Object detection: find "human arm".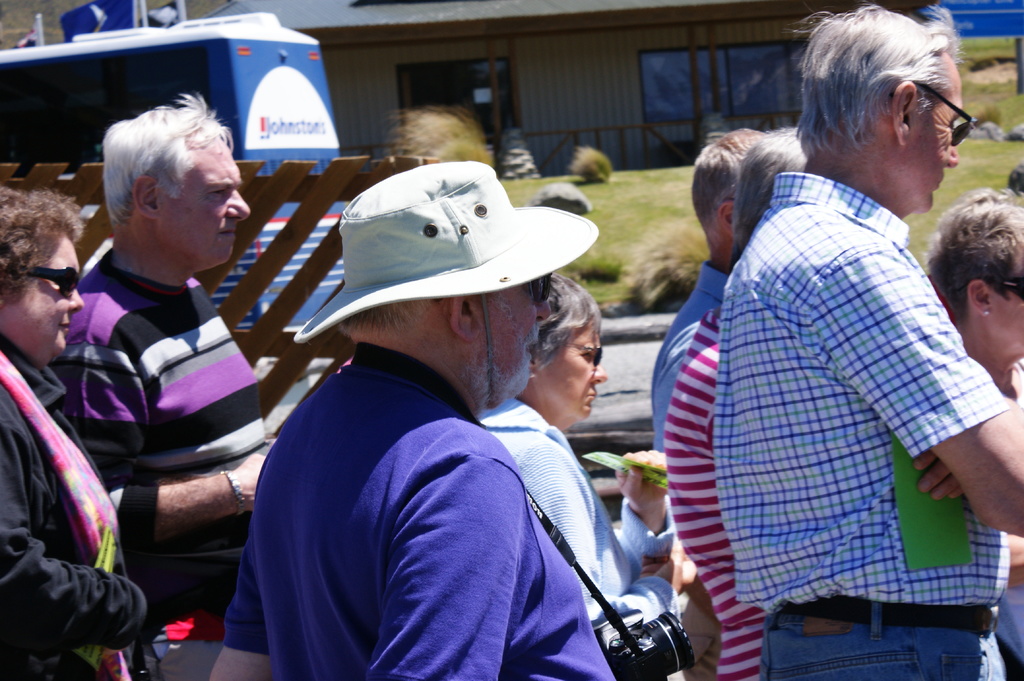
detection(205, 454, 292, 680).
